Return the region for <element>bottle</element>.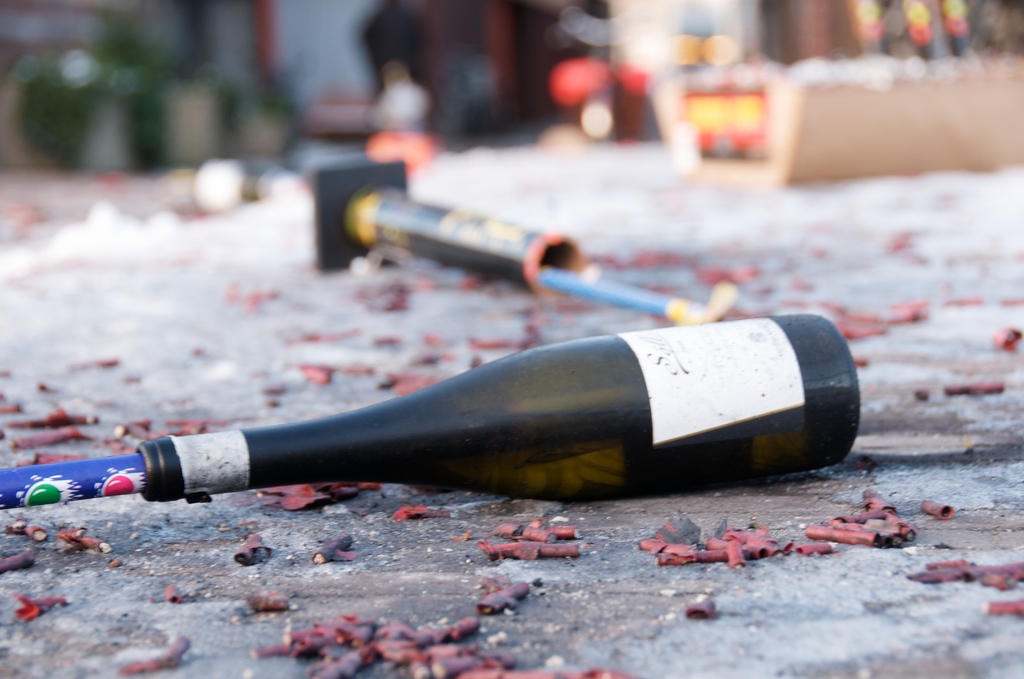
x1=35 y1=300 x2=819 y2=527.
